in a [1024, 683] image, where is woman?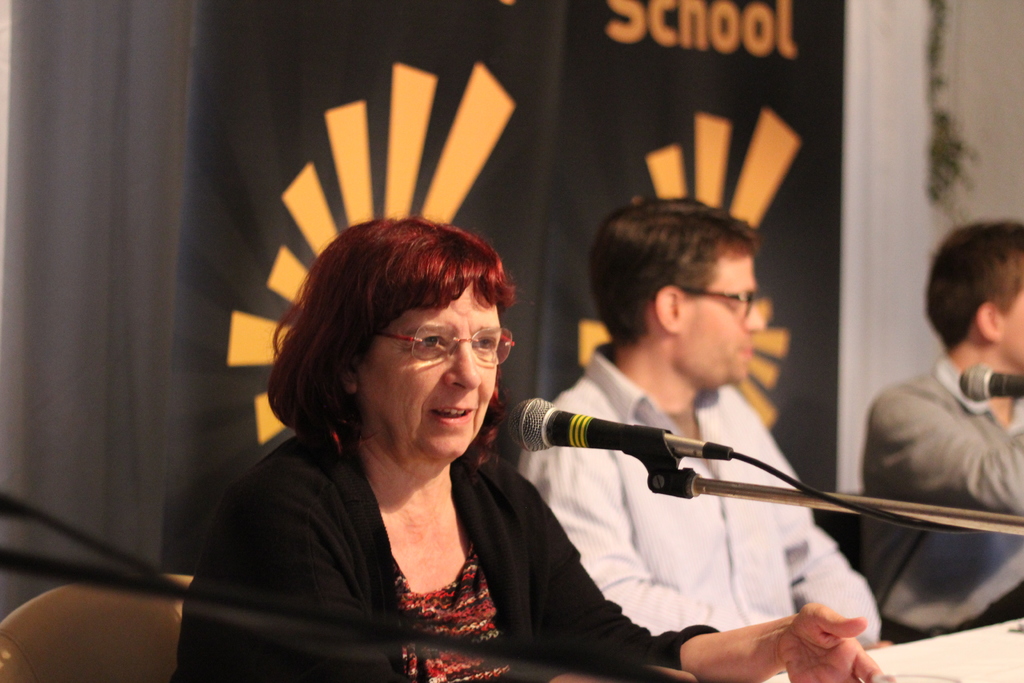
bbox(229, 218, 762, 671).
